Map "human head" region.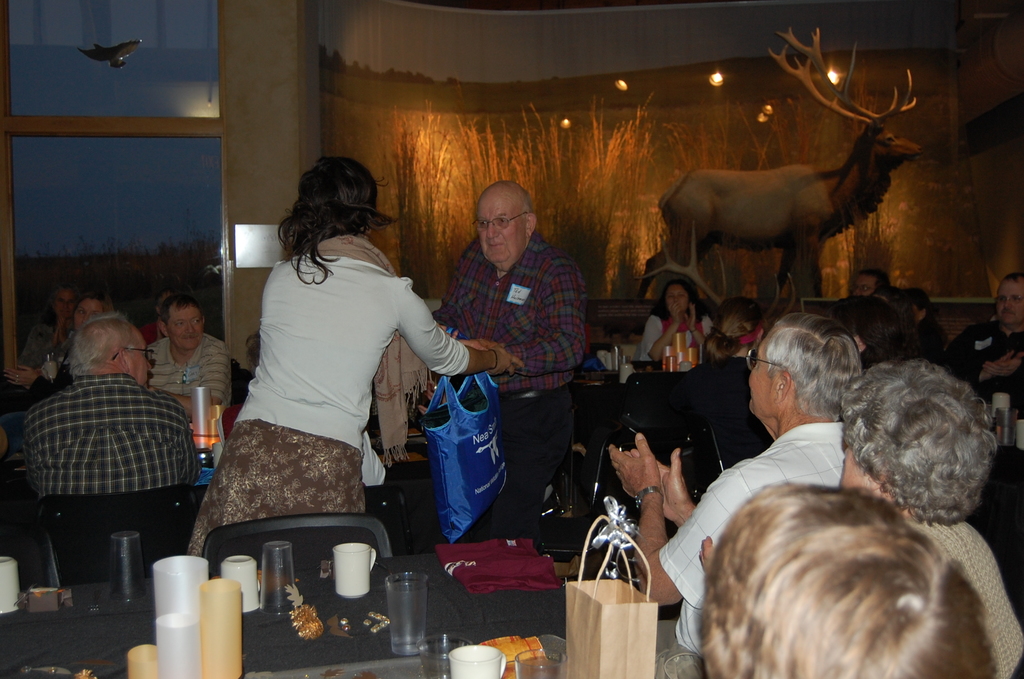
Mapped to crop(840, 265, 890, 300).
